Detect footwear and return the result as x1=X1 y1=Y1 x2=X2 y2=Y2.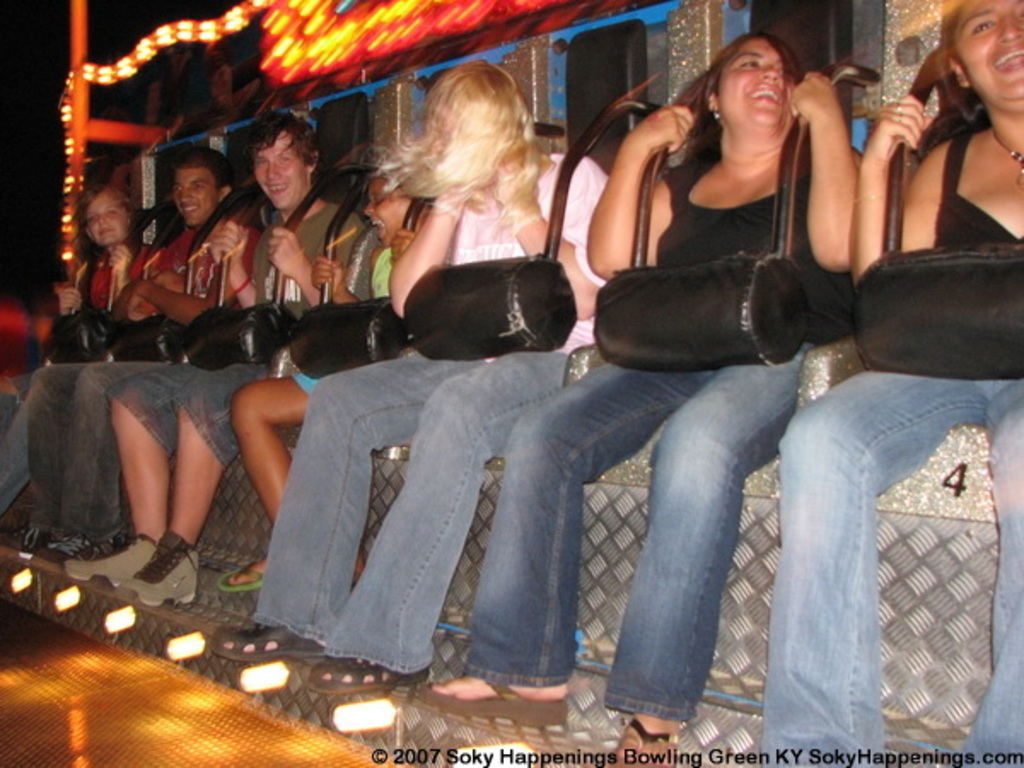
x1=212 y1=618 x2=326 y2=662.
